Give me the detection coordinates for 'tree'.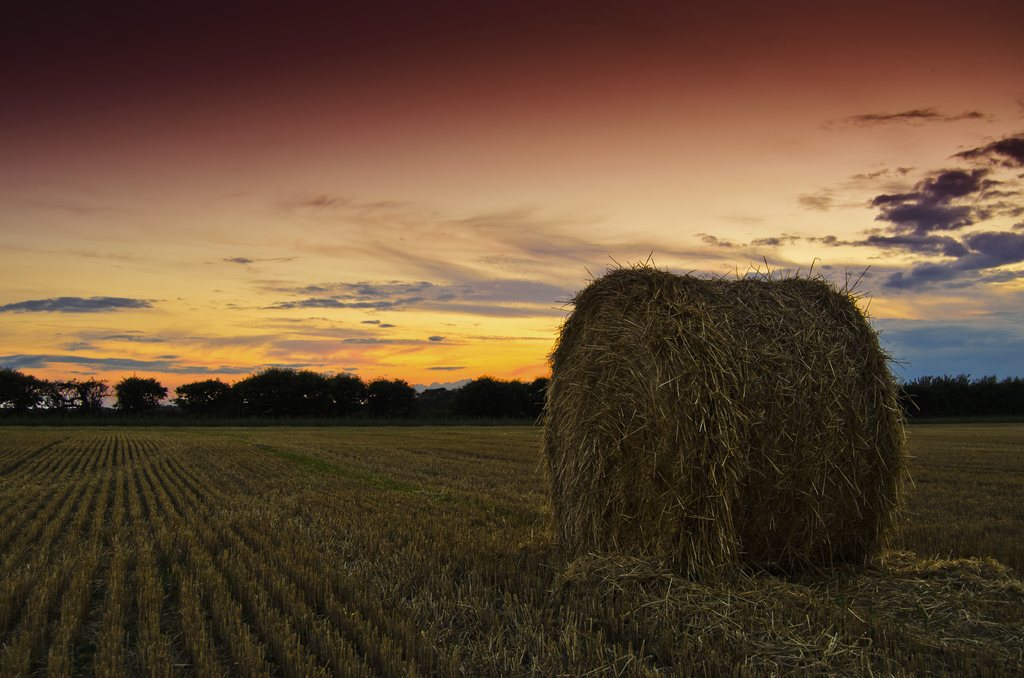
box(536, 257, 897, 562).
